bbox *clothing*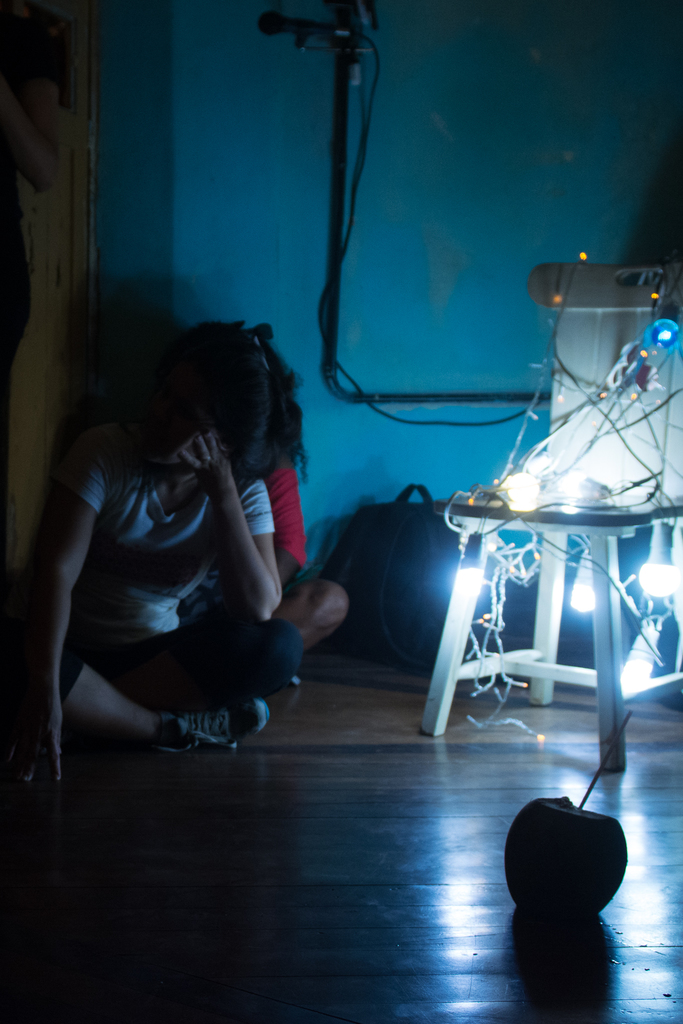
<bbox>3, 415, 310, 718</bbox>
